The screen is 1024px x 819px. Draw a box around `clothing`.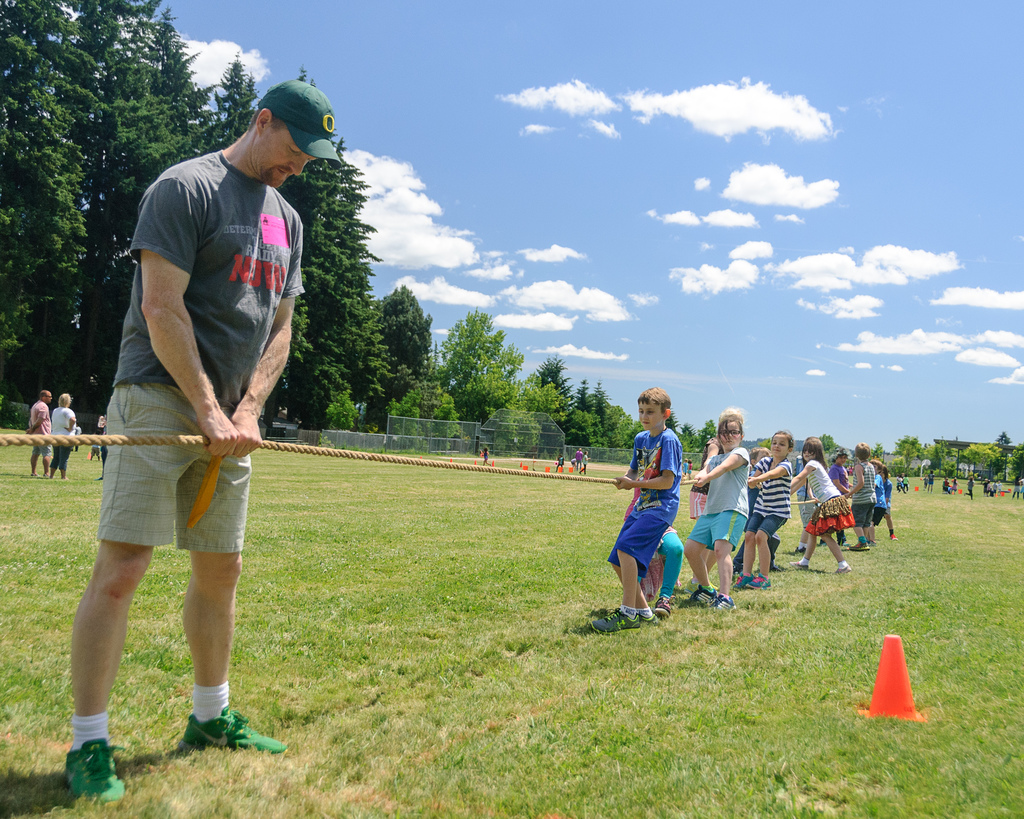
981,483,984,490.
